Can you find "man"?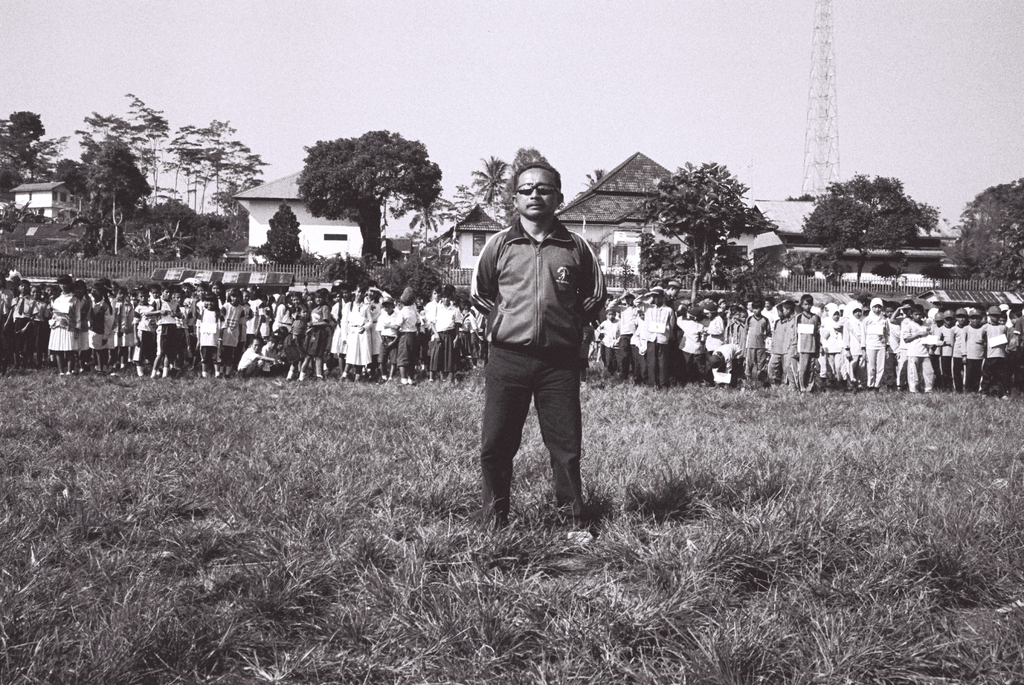
Yes, bounding box: [462, 159, 595, 543].
